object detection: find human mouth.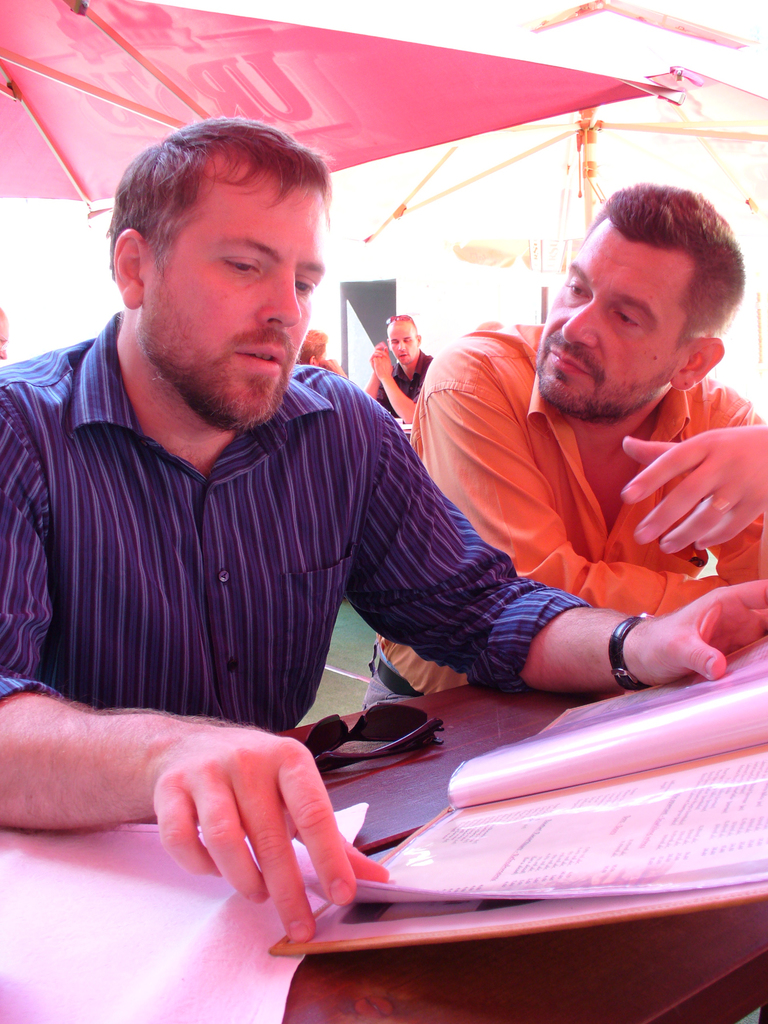
[x1=236, y1=342, x2=288, y2=371].
